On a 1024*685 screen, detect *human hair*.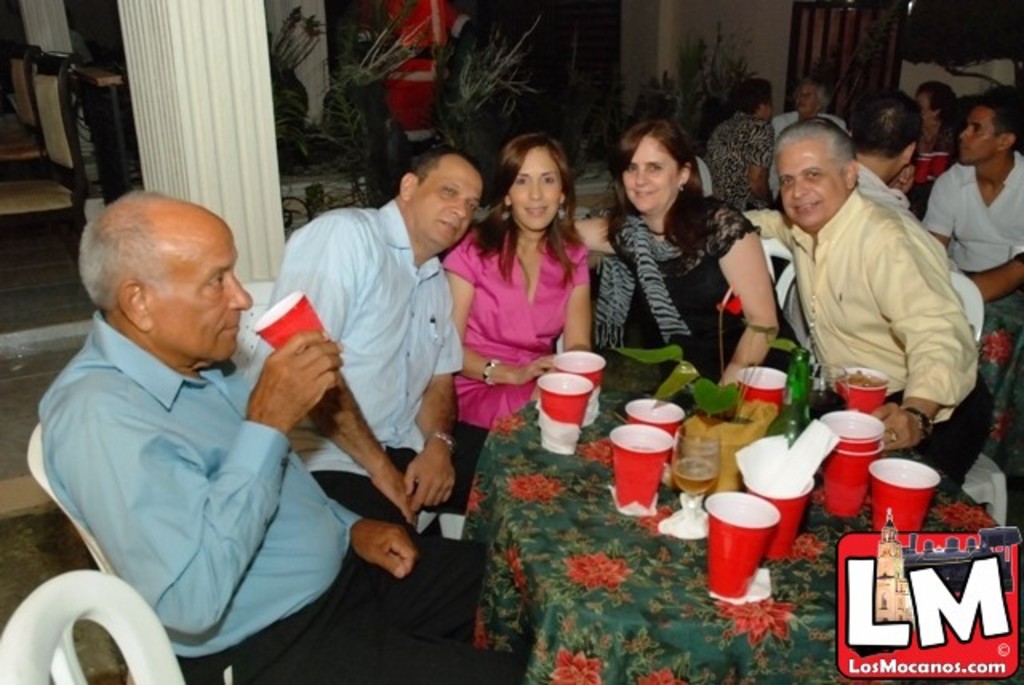
x1=914, y1=80, x2=955, y2=118.
